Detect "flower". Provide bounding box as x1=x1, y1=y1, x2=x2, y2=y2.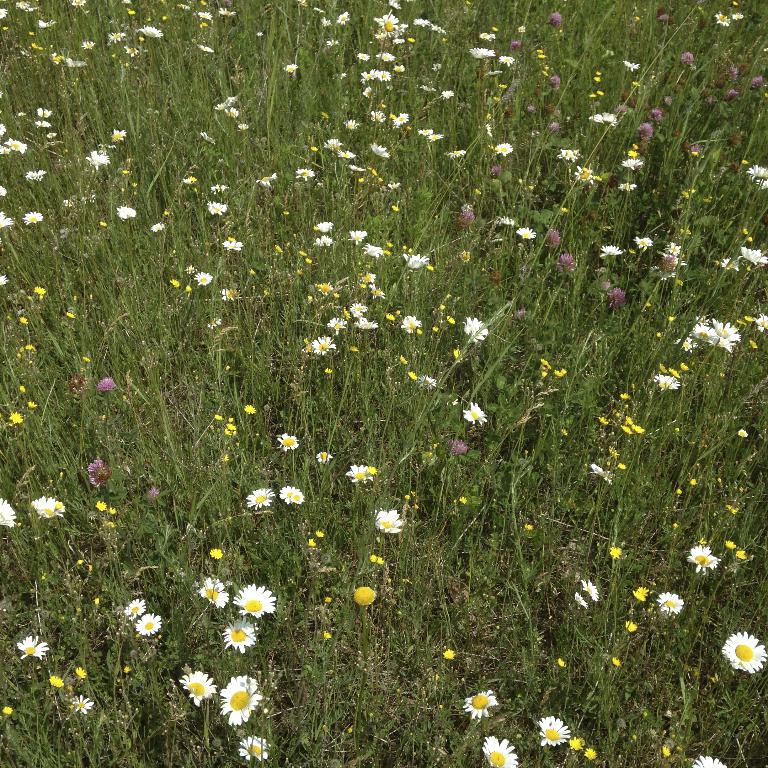
x1=196, y1=11, x2=216, y2=19.
